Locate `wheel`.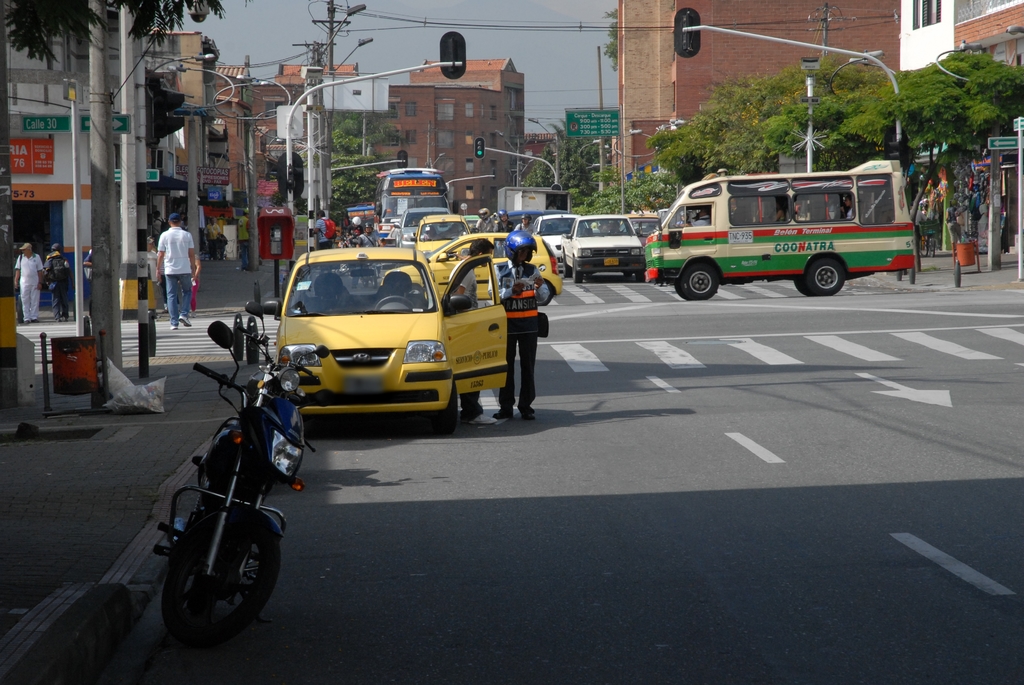
Bounding box: [794, 276, 806, 297].
